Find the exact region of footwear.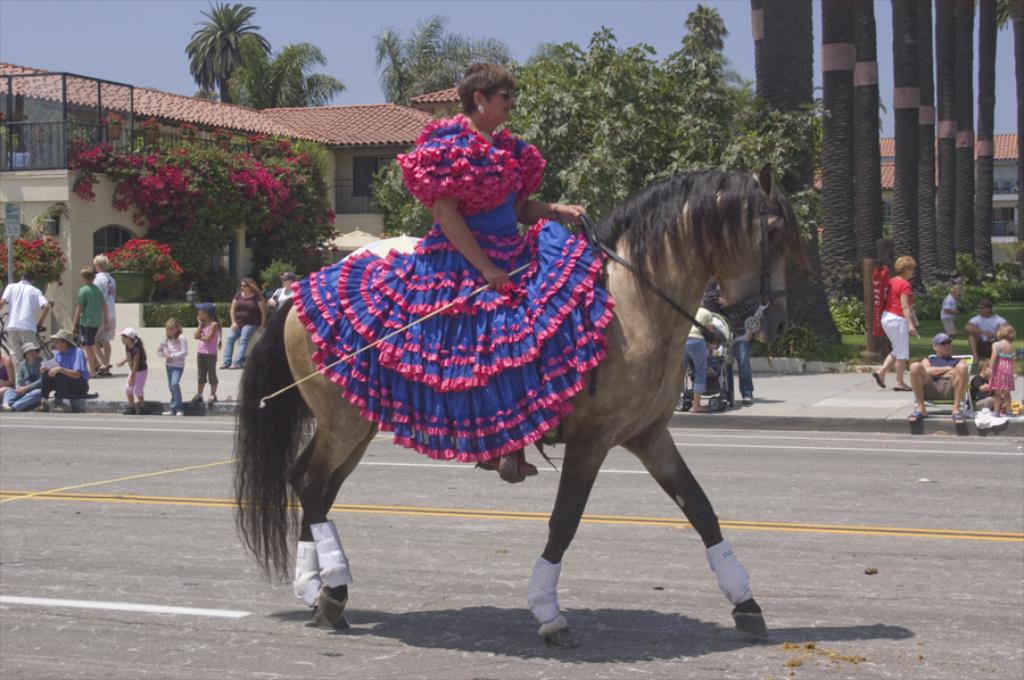
Exact region: select_region(873, 372, 886, 387).
